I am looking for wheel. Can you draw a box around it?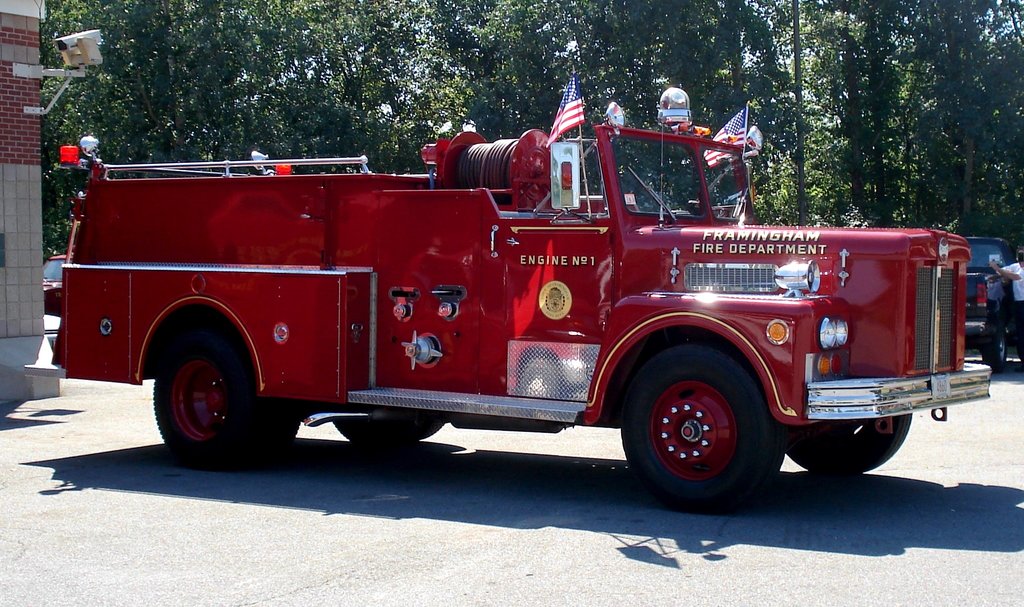
Sure, the bounding box is bbox=(787, 417, 911, 476).
